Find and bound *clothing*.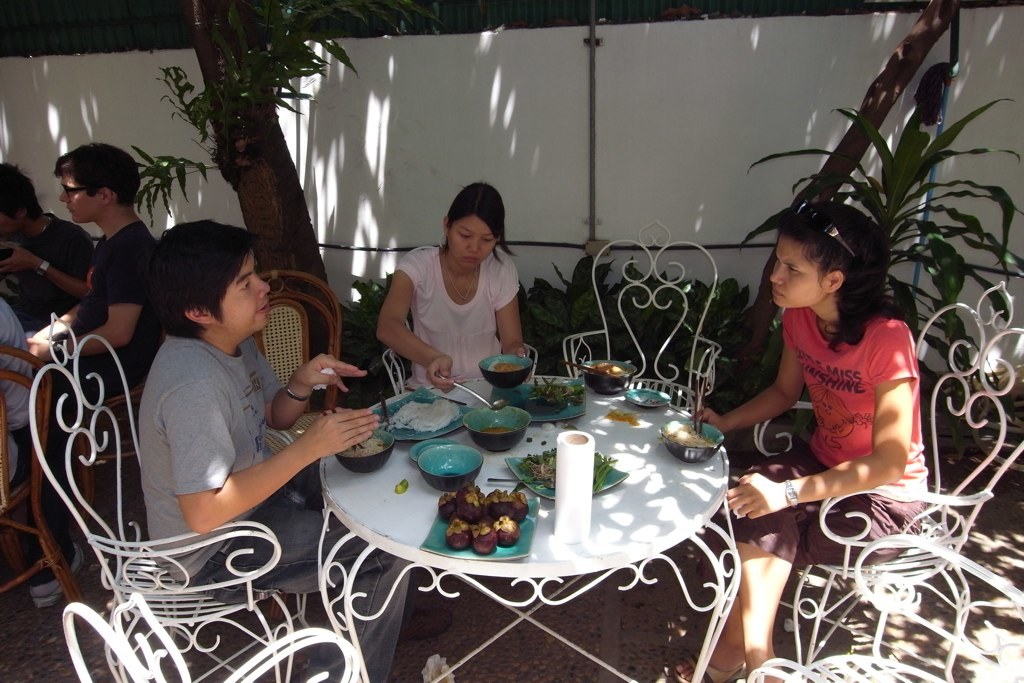
Bound: detection(38, 223, 163, 447).
